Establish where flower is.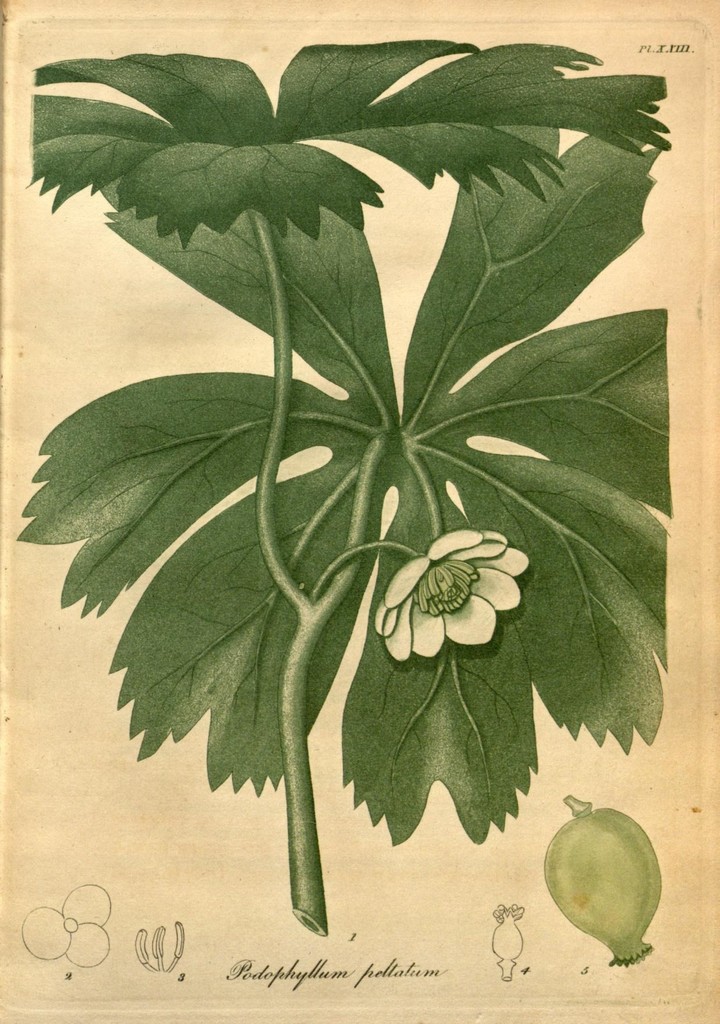
Established at region(18, 882, 118, 964).
